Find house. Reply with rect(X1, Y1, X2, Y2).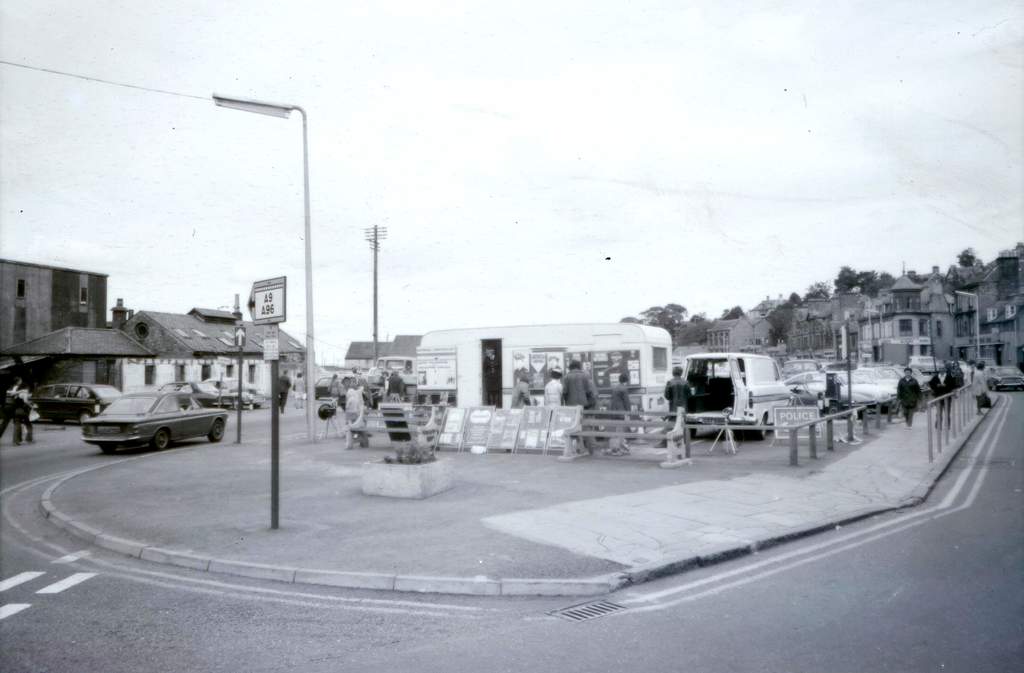
rect(125, 305, 308, 401).
